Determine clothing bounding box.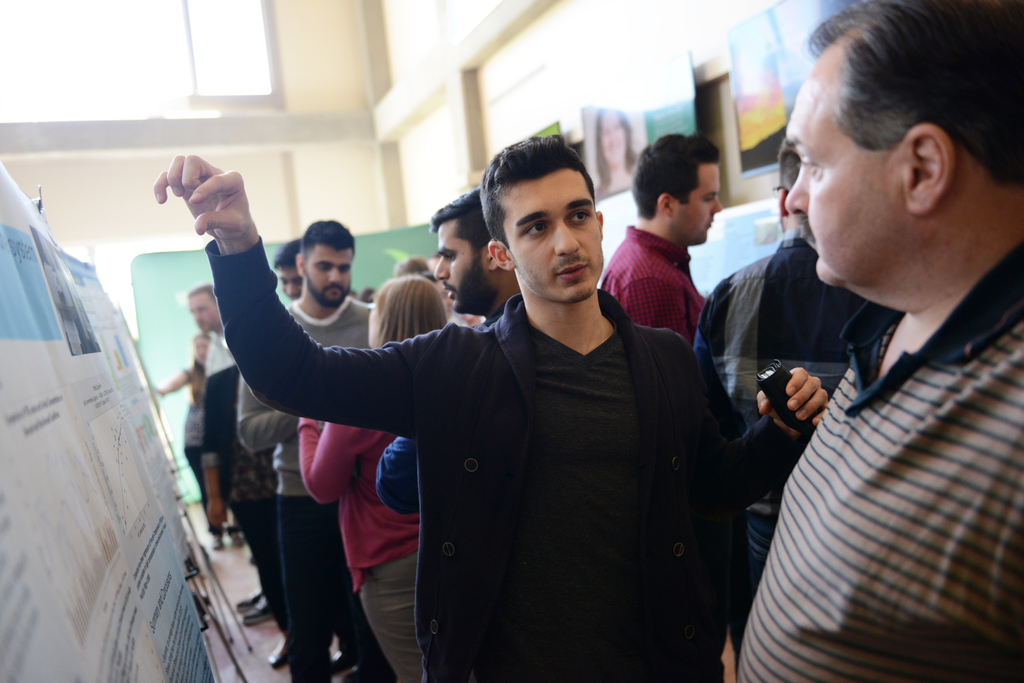
Determined: [180, 225, 746, 682].
